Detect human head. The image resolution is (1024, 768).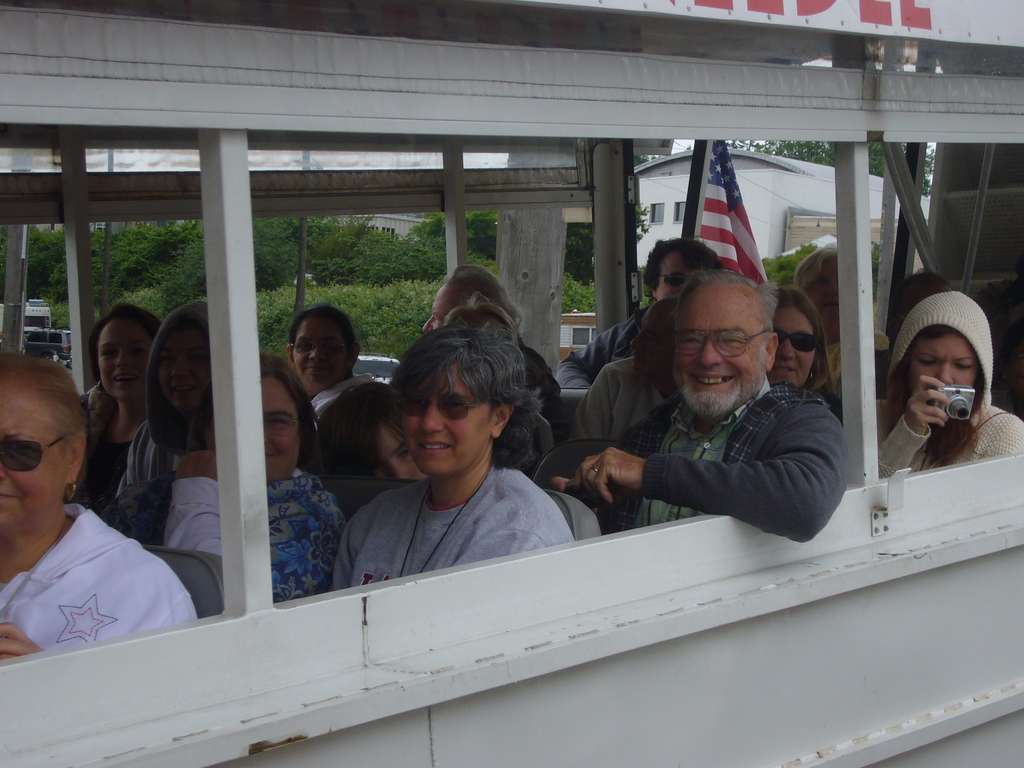
BBox(796, 244, 838, 344).
